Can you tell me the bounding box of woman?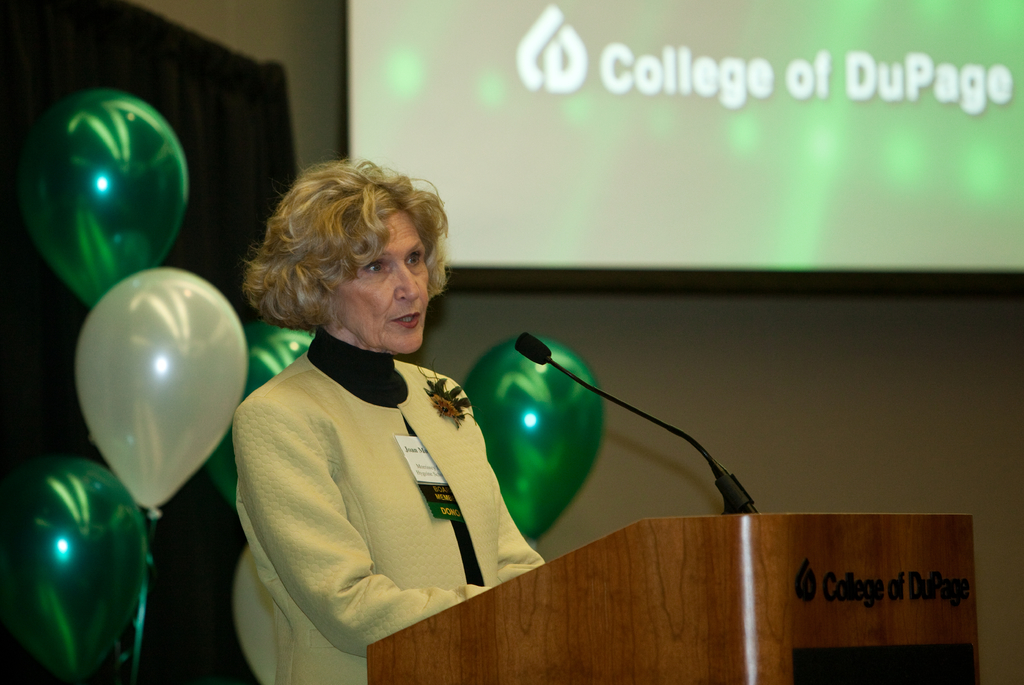
231:159:546:684.
